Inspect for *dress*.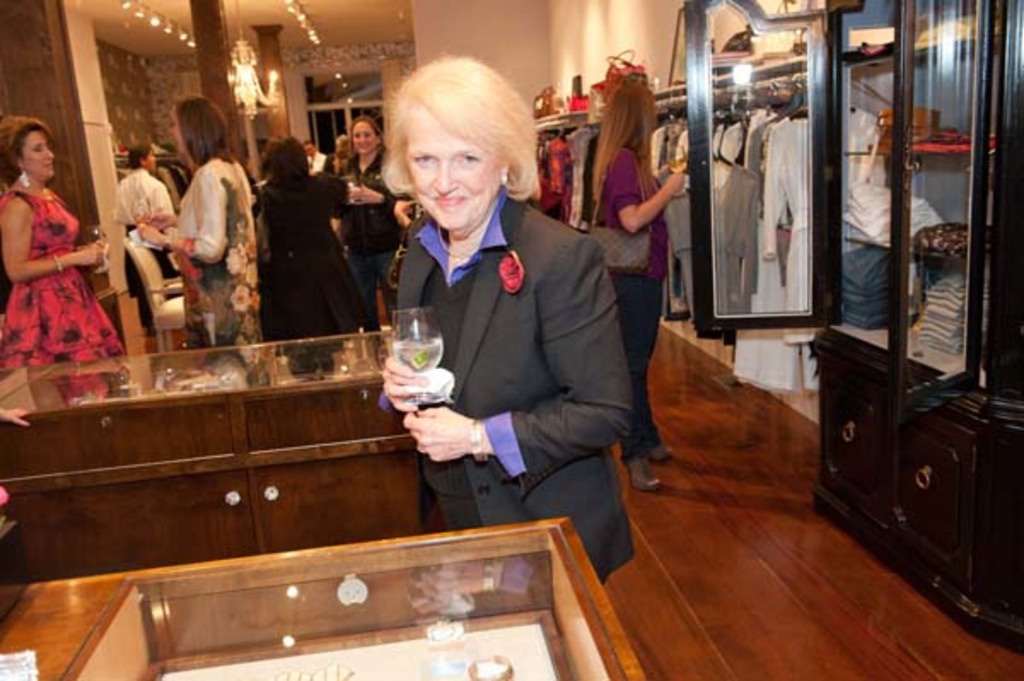
Inspection: <region>256, 162, 350, 346</region>.
